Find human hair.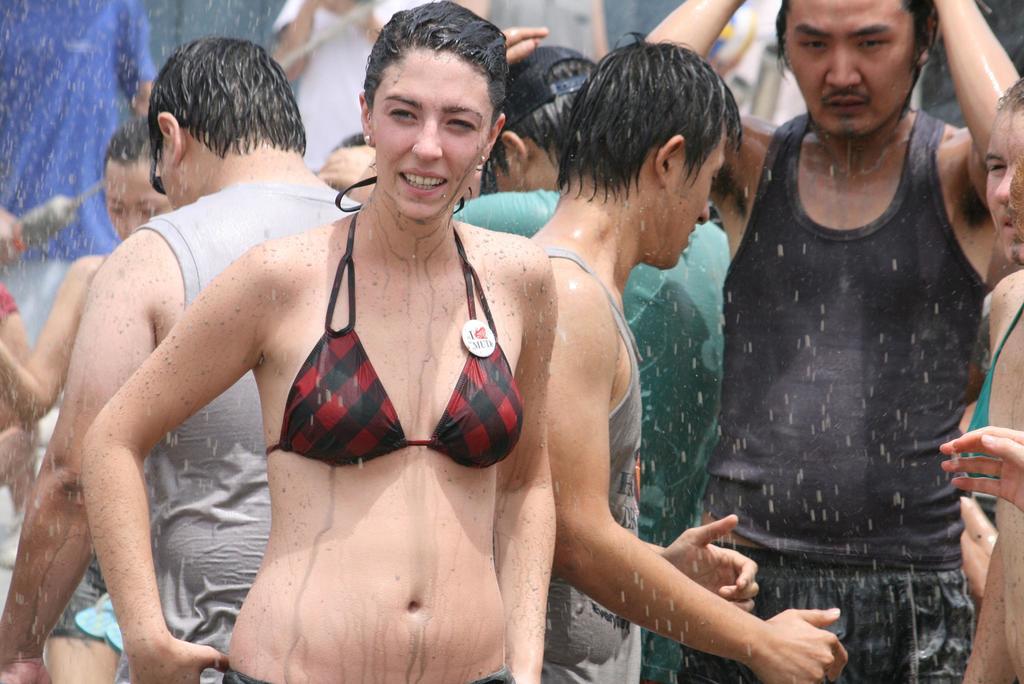
bbox(557, 38, 751, 228).
